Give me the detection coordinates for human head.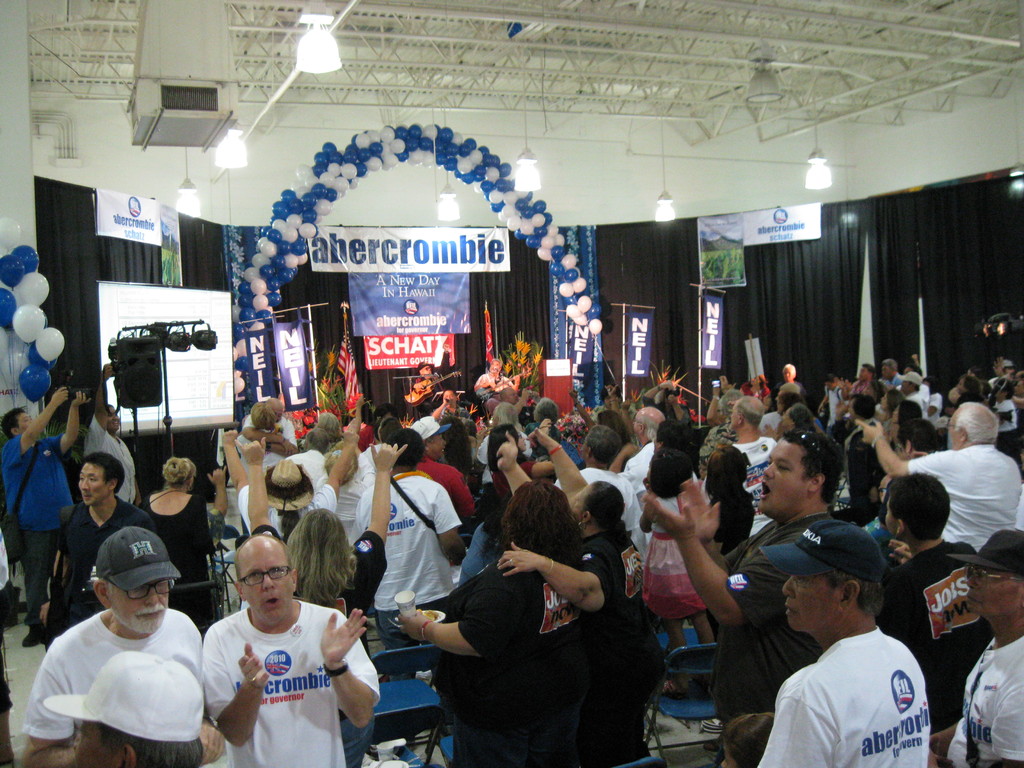
rect(1, 408, 34, 439).
